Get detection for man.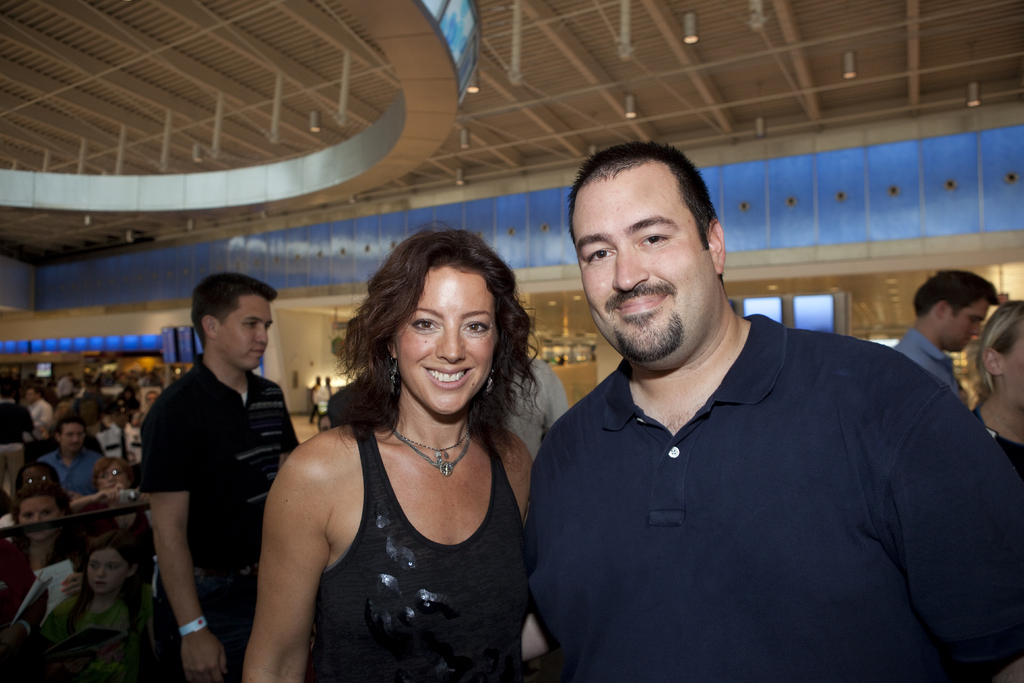
Detection: BBox(0, 374, 31, 507).
